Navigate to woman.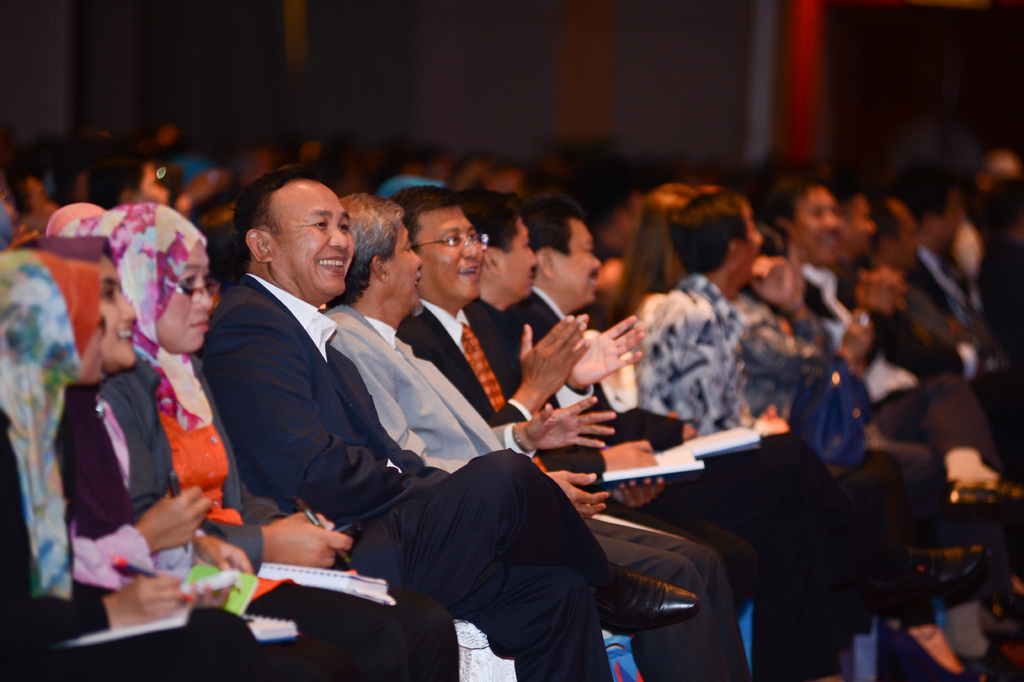
Navigation target: x1=65, y1=197, x2=461, y2=681.
